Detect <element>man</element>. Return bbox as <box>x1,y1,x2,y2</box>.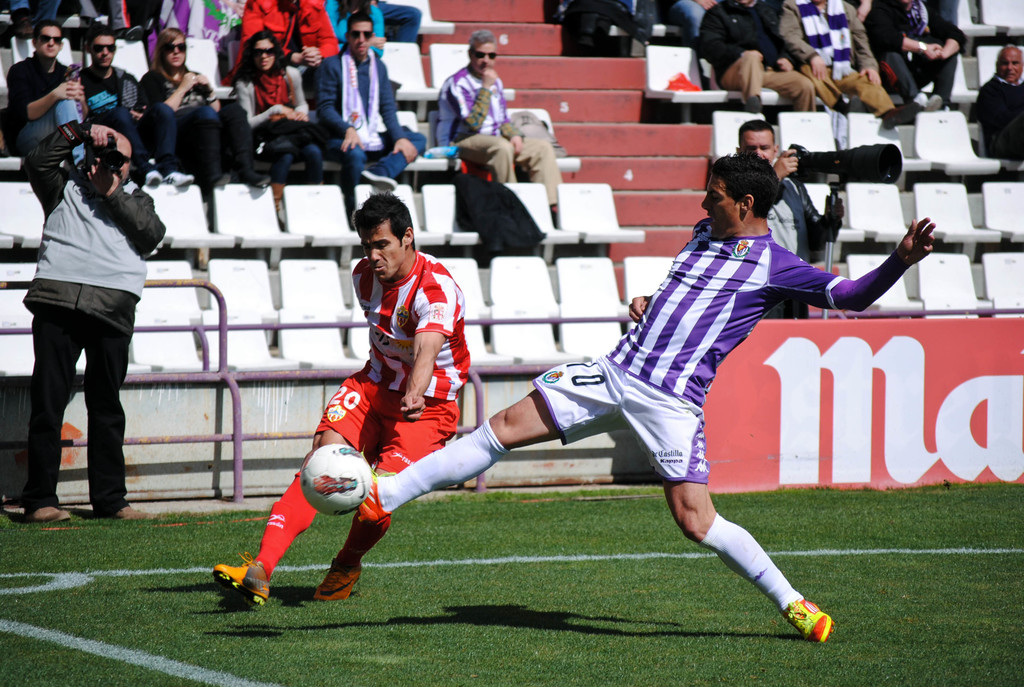
<box>4,0,65,37</box>.
